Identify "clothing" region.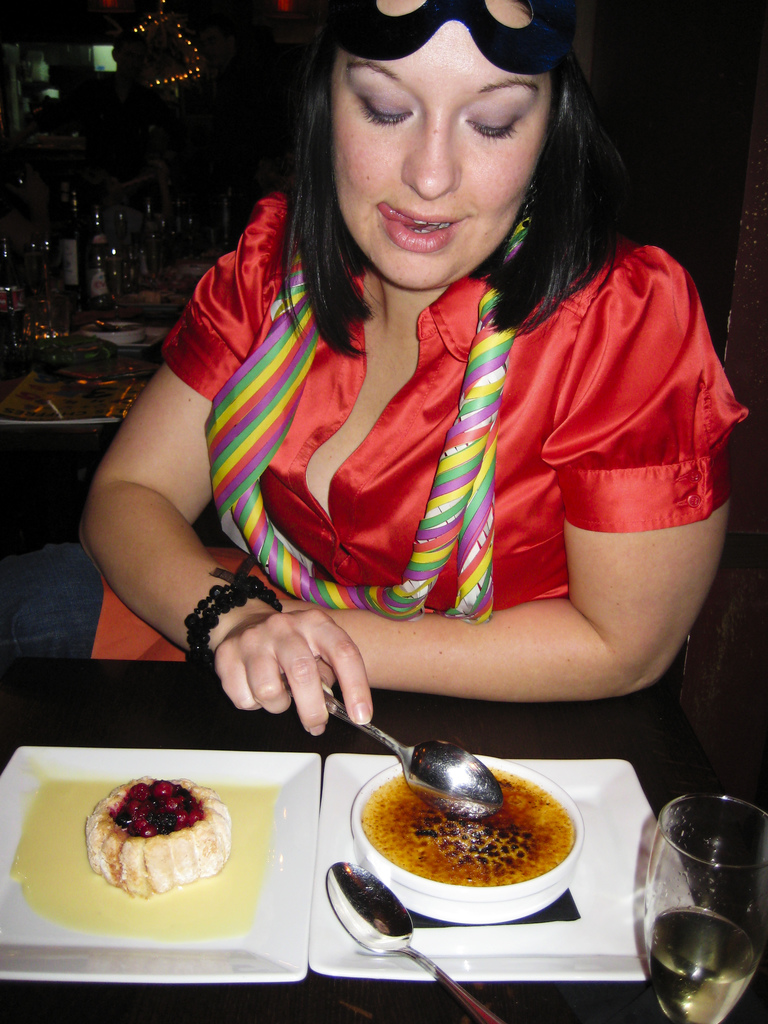
Region: (left=334, top=17, right=554, bottom=291).
